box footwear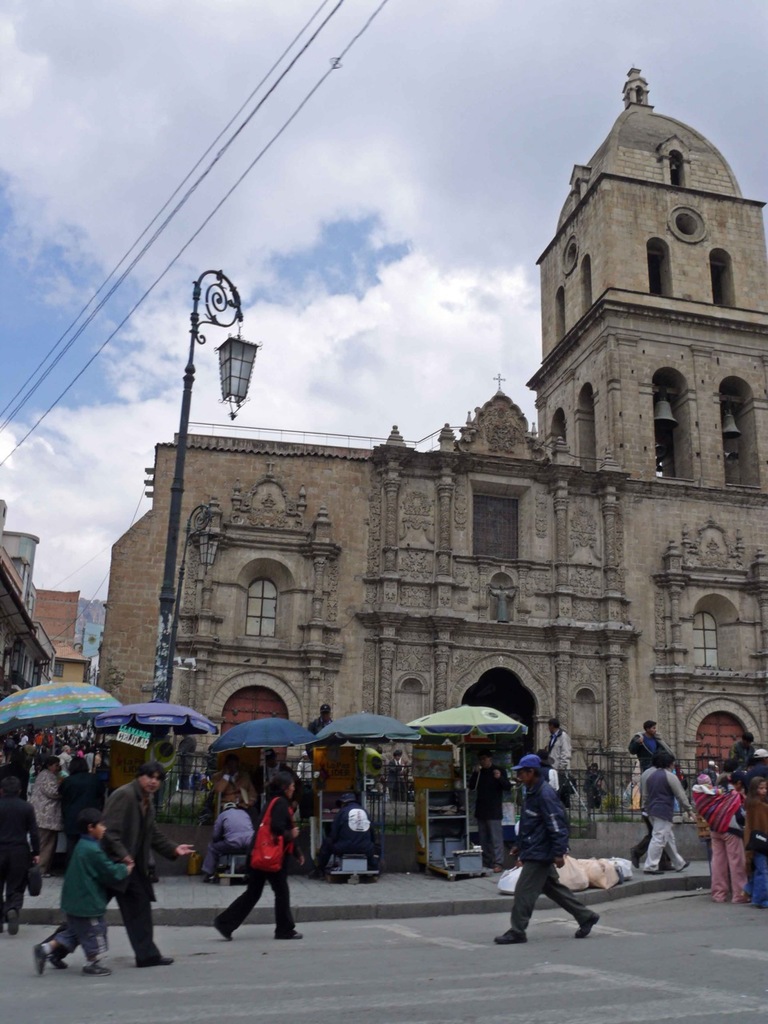
x1=37 y1=866 x2=53 y2=880
